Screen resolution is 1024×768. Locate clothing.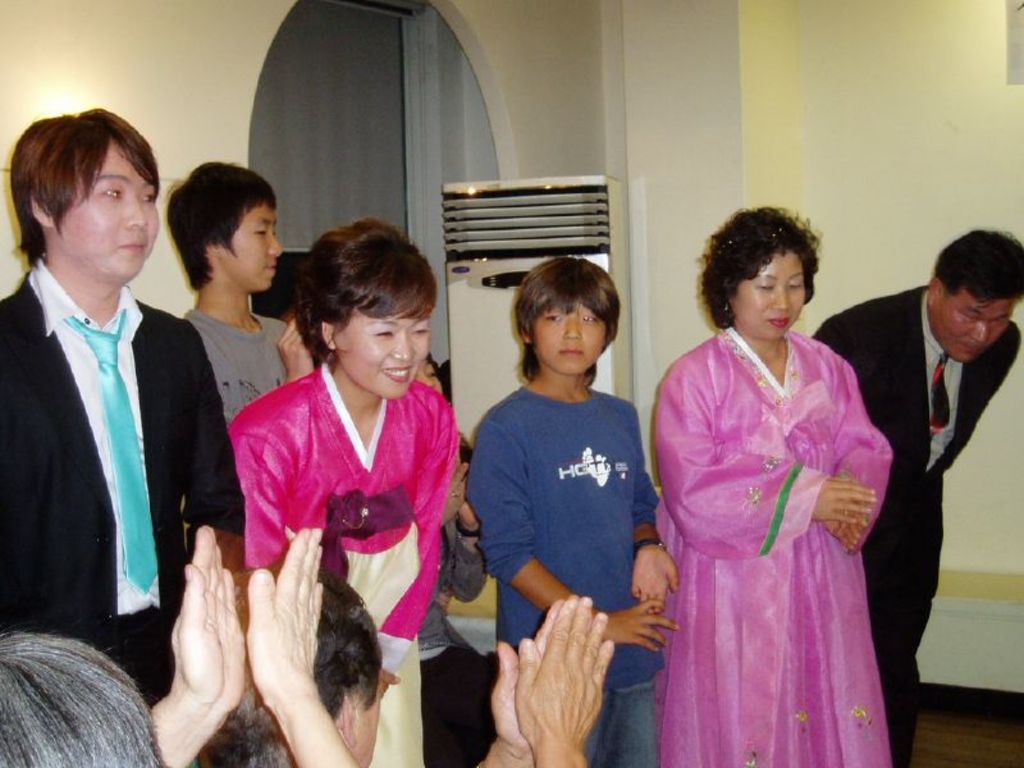
bbox=(653, 296, 906, 737).
